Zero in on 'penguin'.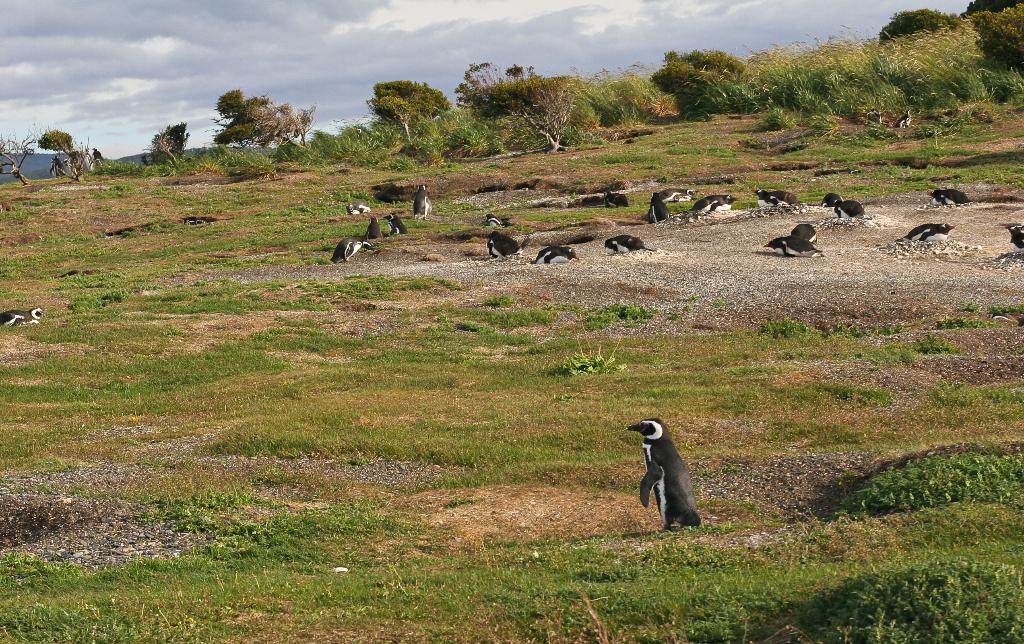
Zeroed in: 487,213,503,227.
